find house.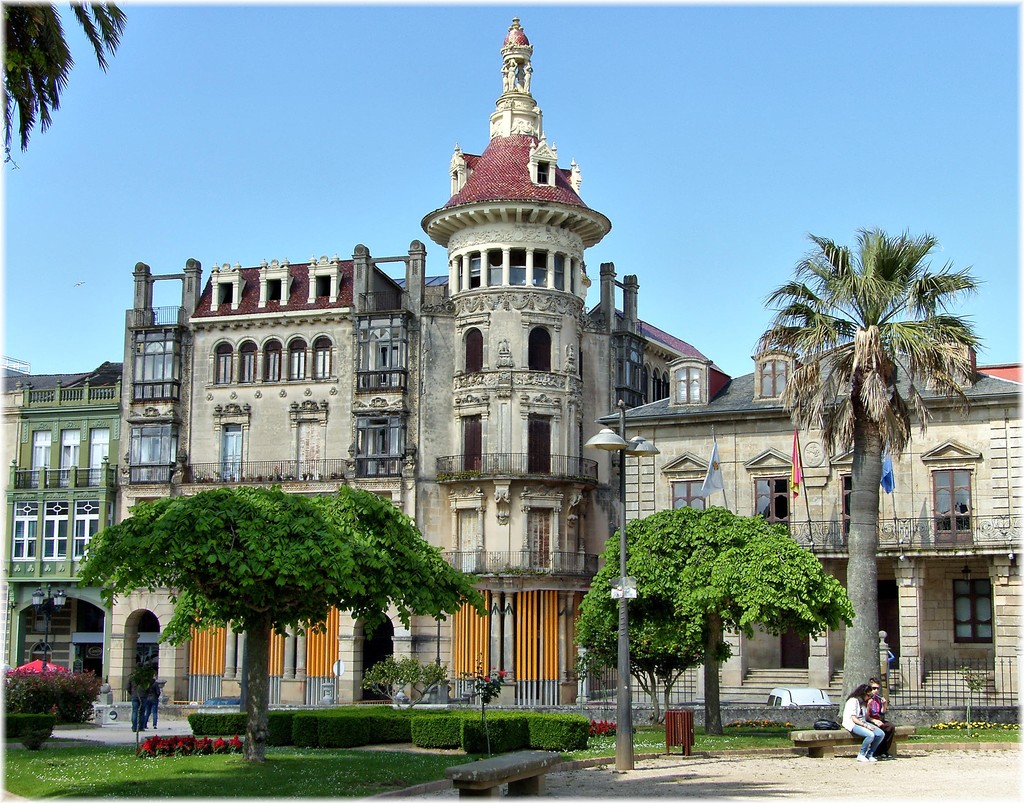
left=98, top=80, right=787, bottom=713.
